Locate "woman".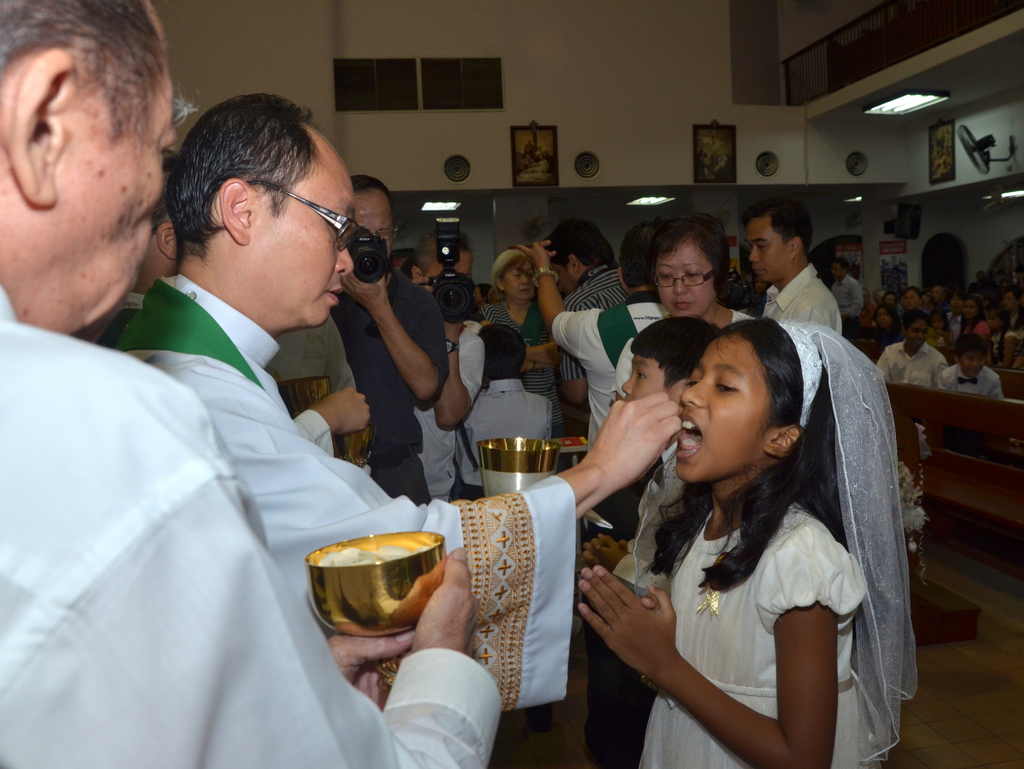
Bounding box: BBox(608, 212, 762, 494).
